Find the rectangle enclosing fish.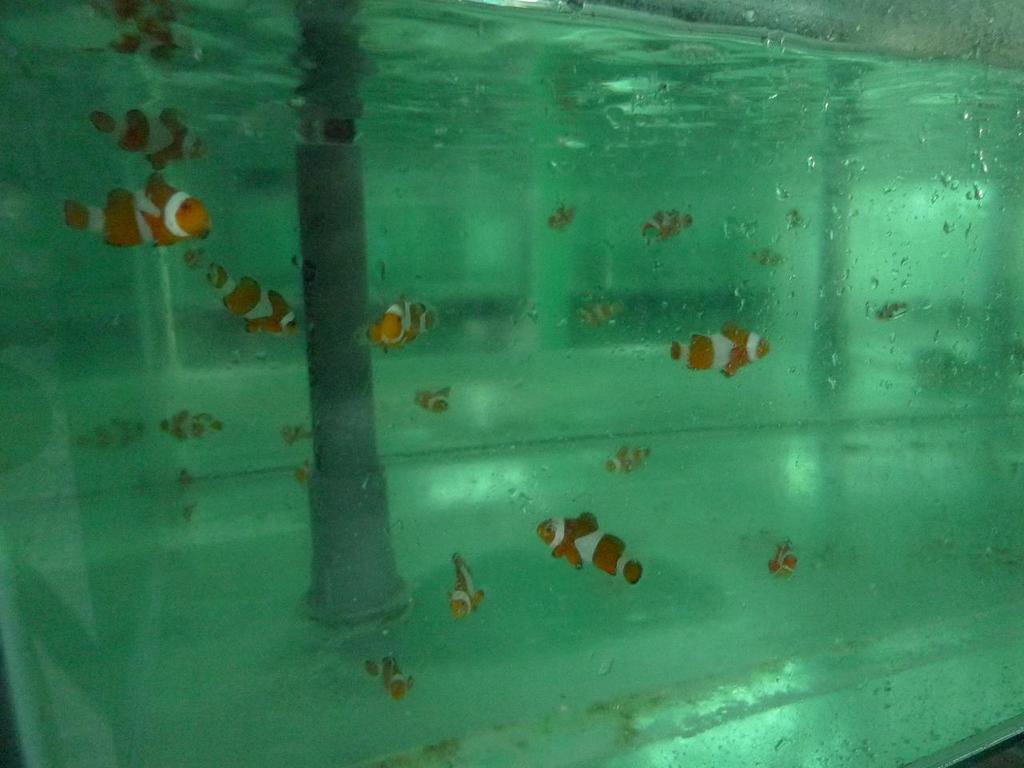
rect(90, 105, 209, 174).
